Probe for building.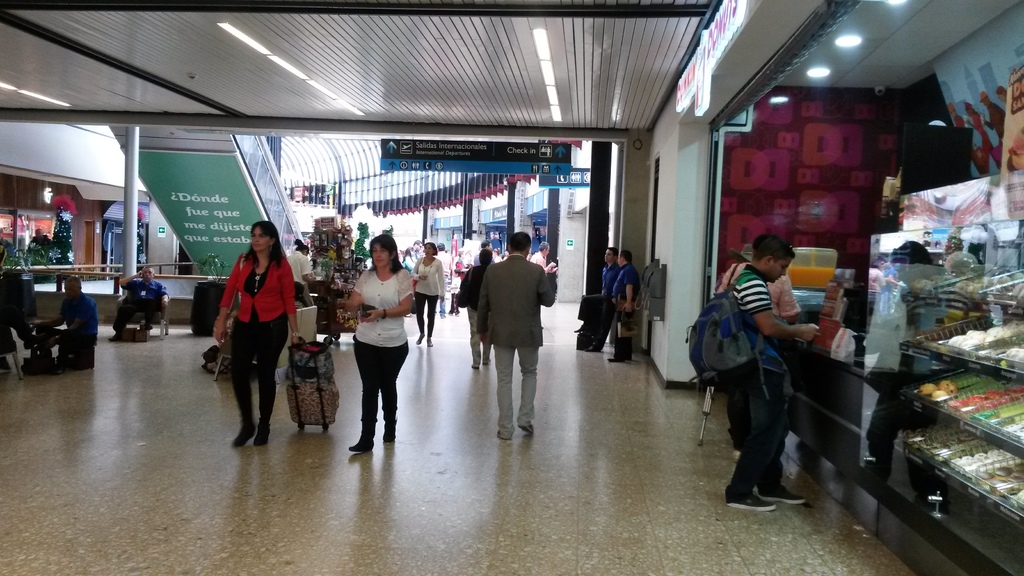
Probe result: 0,0,1023,575.
